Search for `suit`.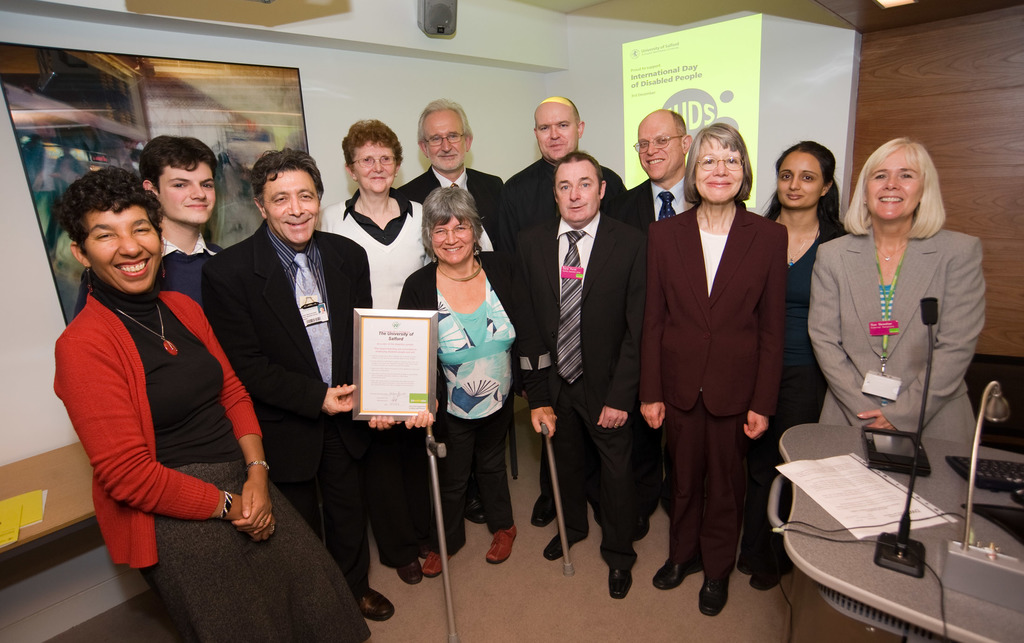
Found at [803,217,980,448].
